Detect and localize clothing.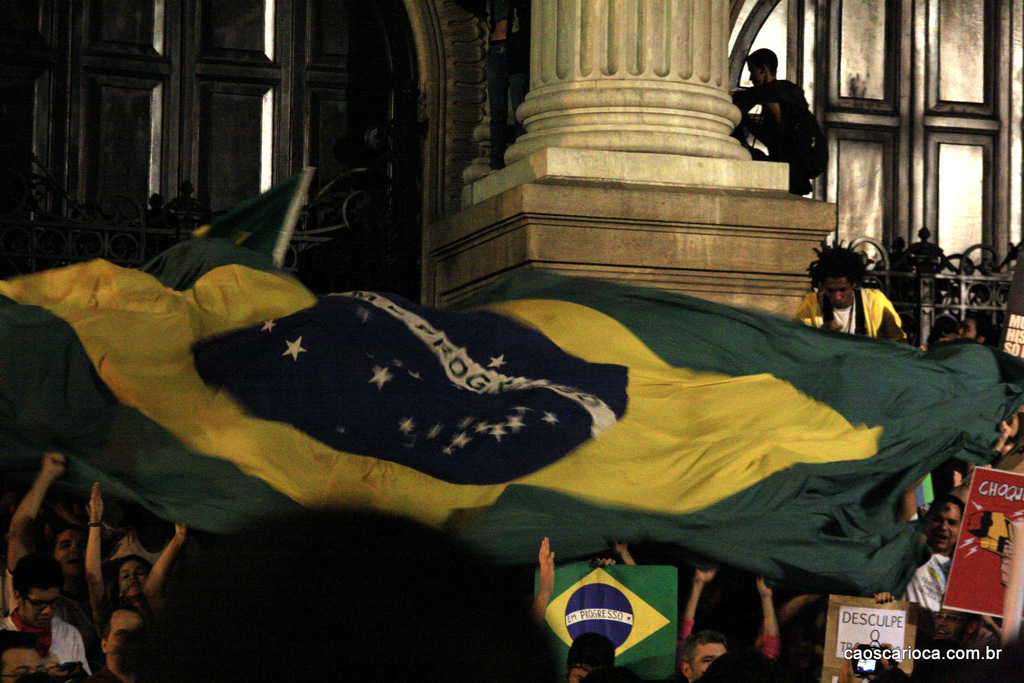
Localized at Rect(5, 608, 95, 679).
